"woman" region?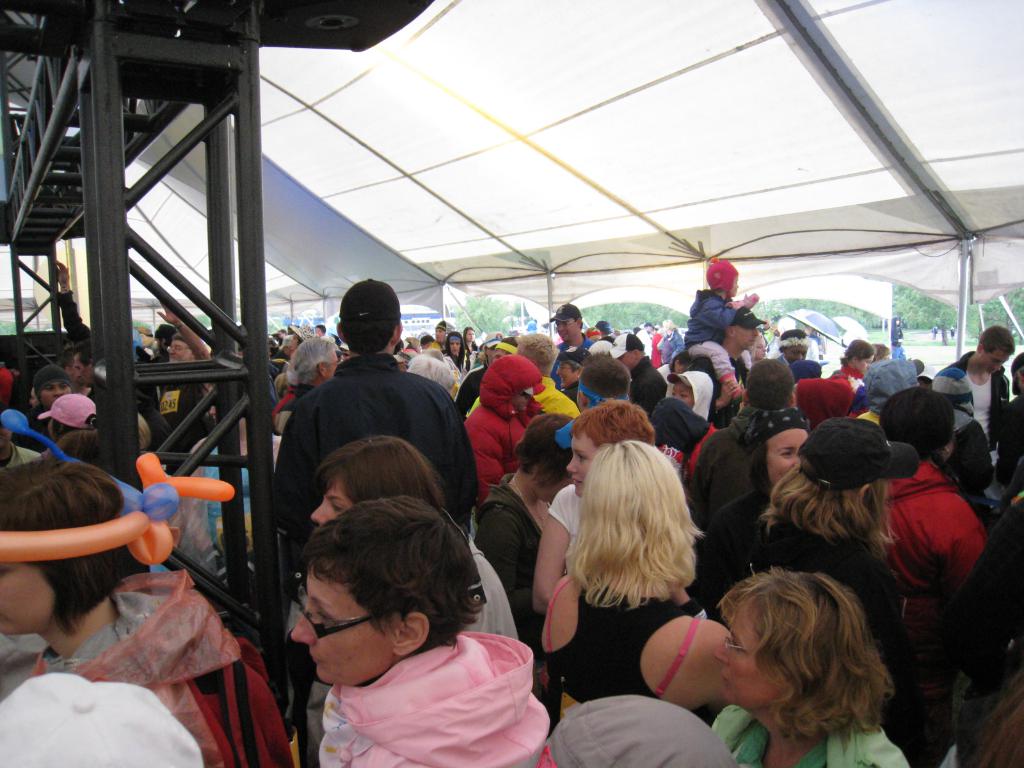
x1=715 y1=569 x2=916 y2=767
